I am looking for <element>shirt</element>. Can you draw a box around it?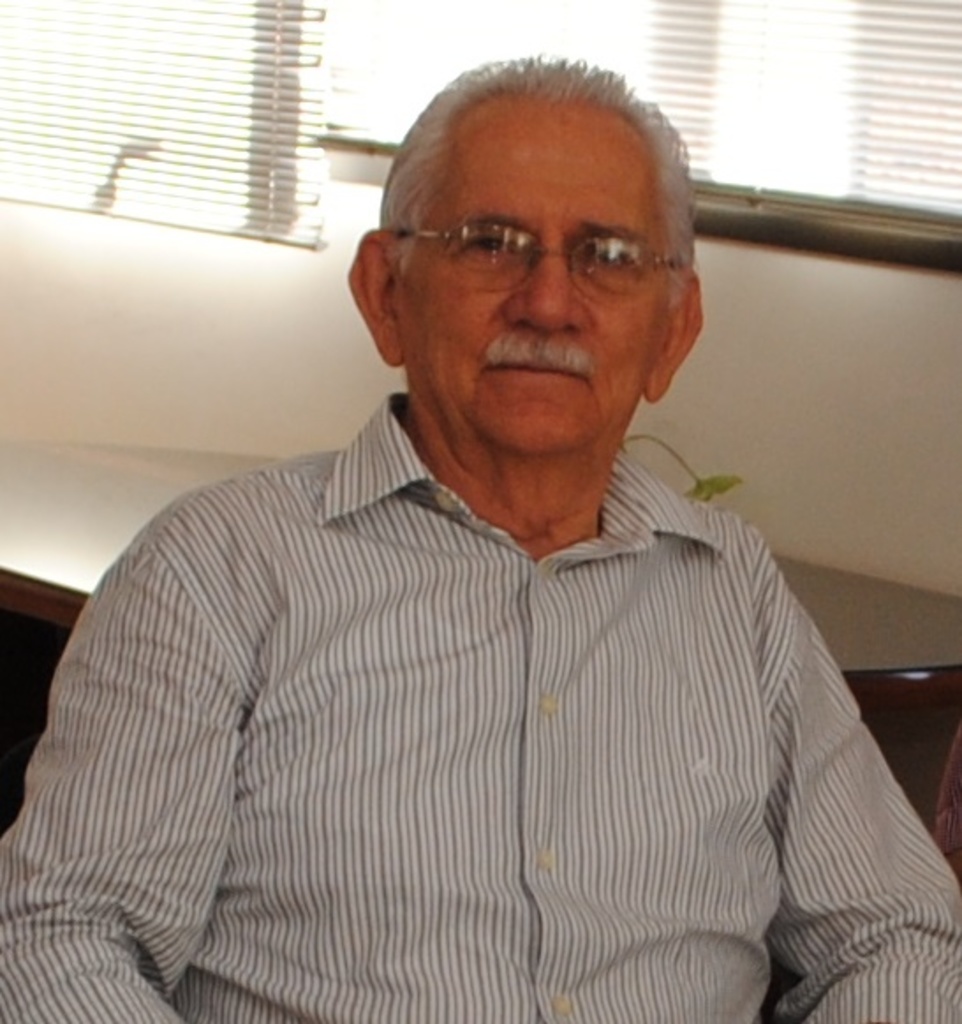
Sure, the bounding box is bbox=[0, 390, 960, 1022].
